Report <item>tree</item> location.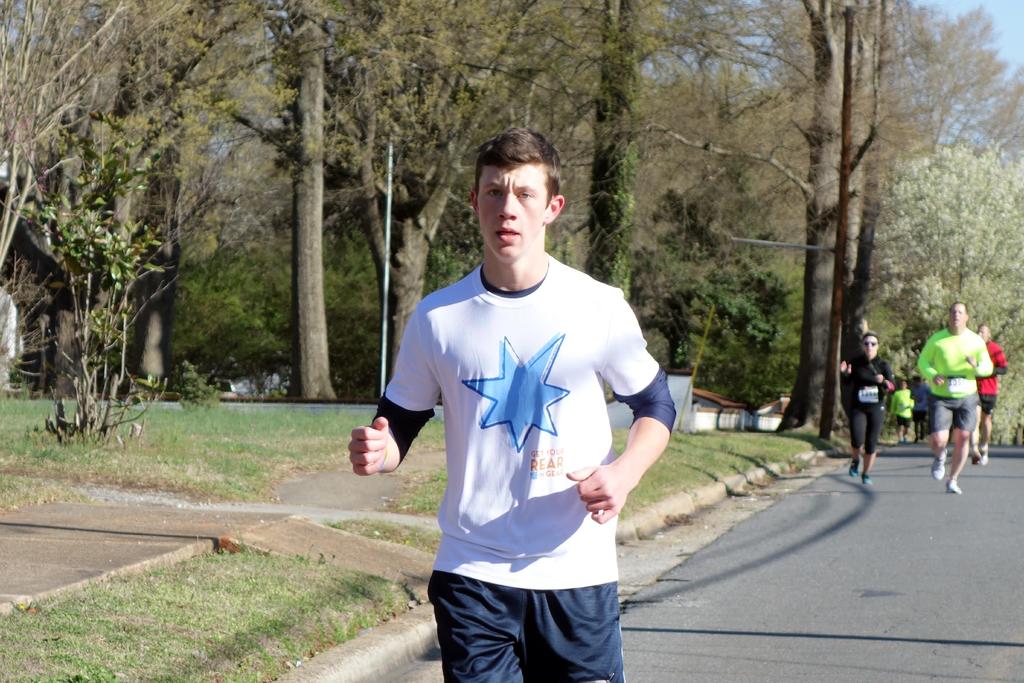
Report: bbox=[741, 0, 930, 431].
